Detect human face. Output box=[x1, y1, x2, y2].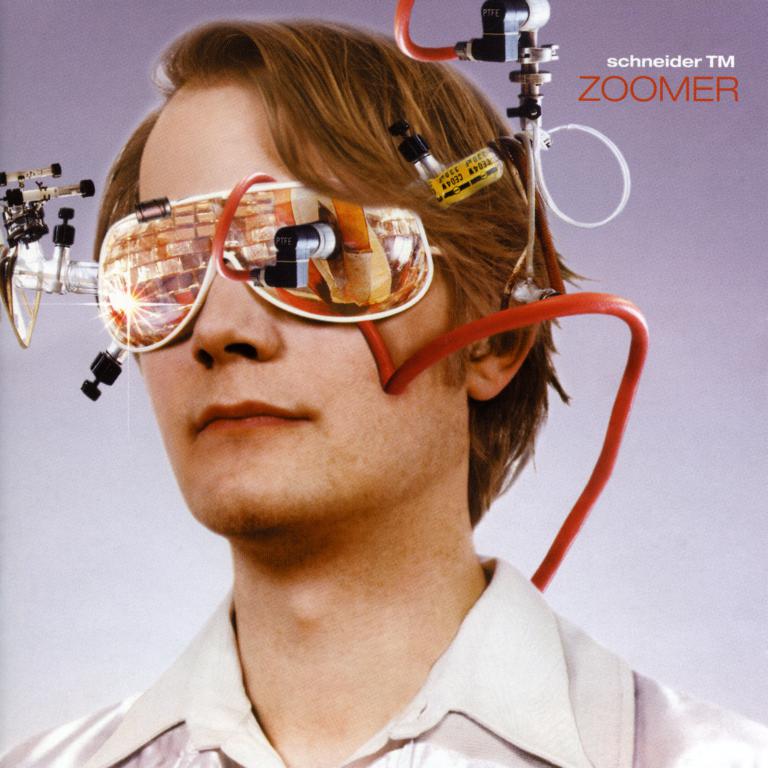
box=[138, 84, 466, 532].
